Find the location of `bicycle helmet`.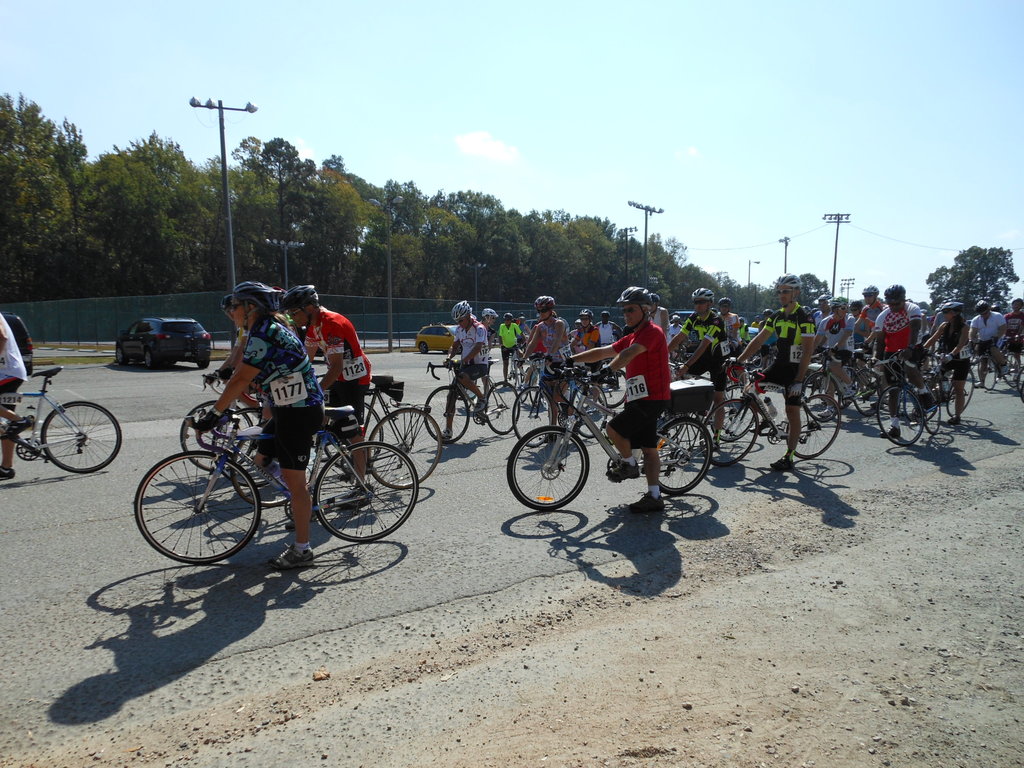
Location: <region>225, 280, 284, 326</region>.
